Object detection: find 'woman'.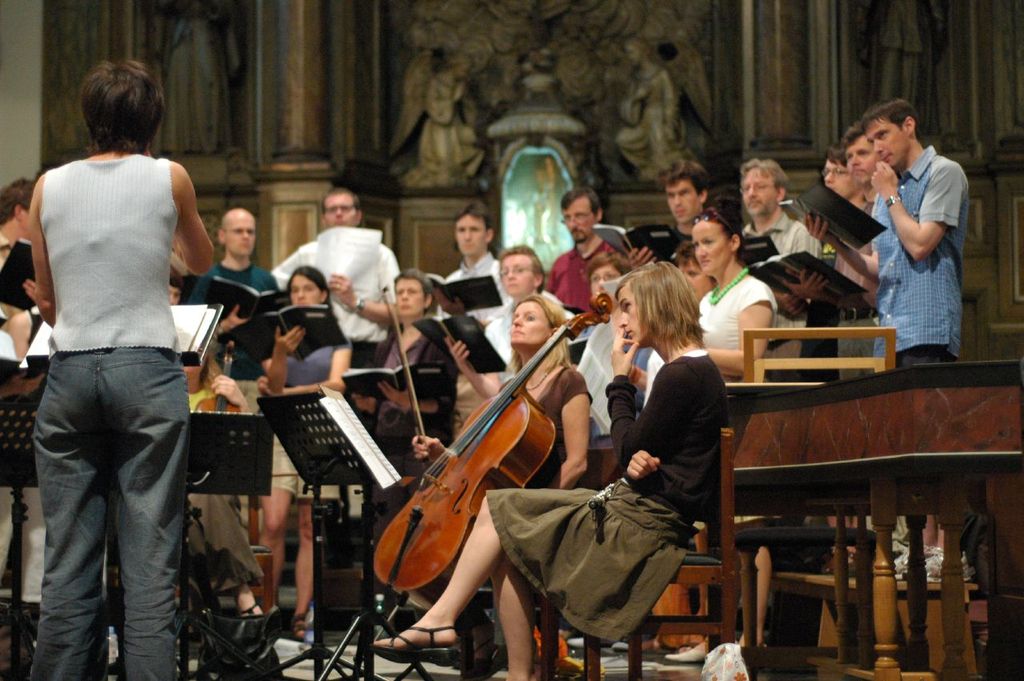
select_region(254, 260, 351, 647).
